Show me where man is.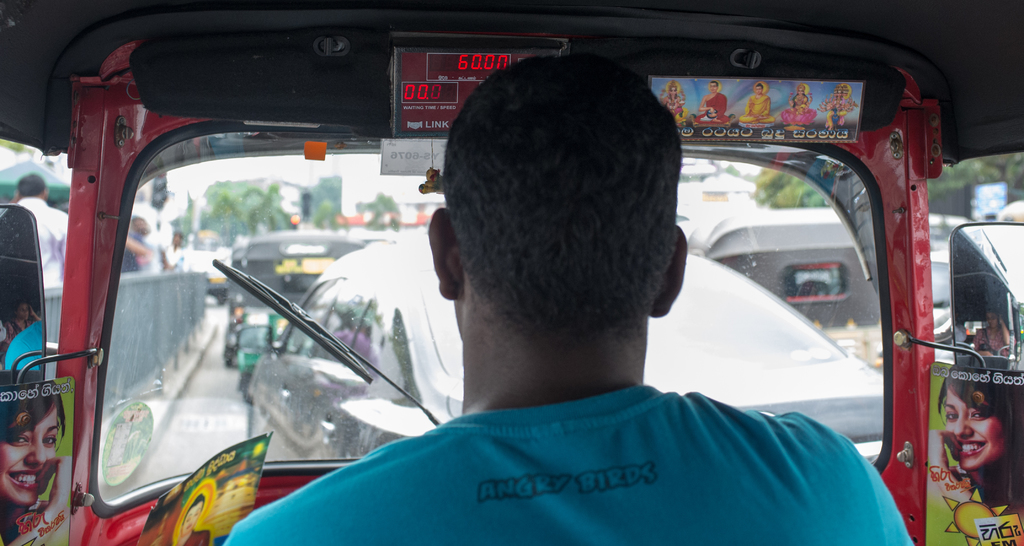
man is at 662,85,684,123.
